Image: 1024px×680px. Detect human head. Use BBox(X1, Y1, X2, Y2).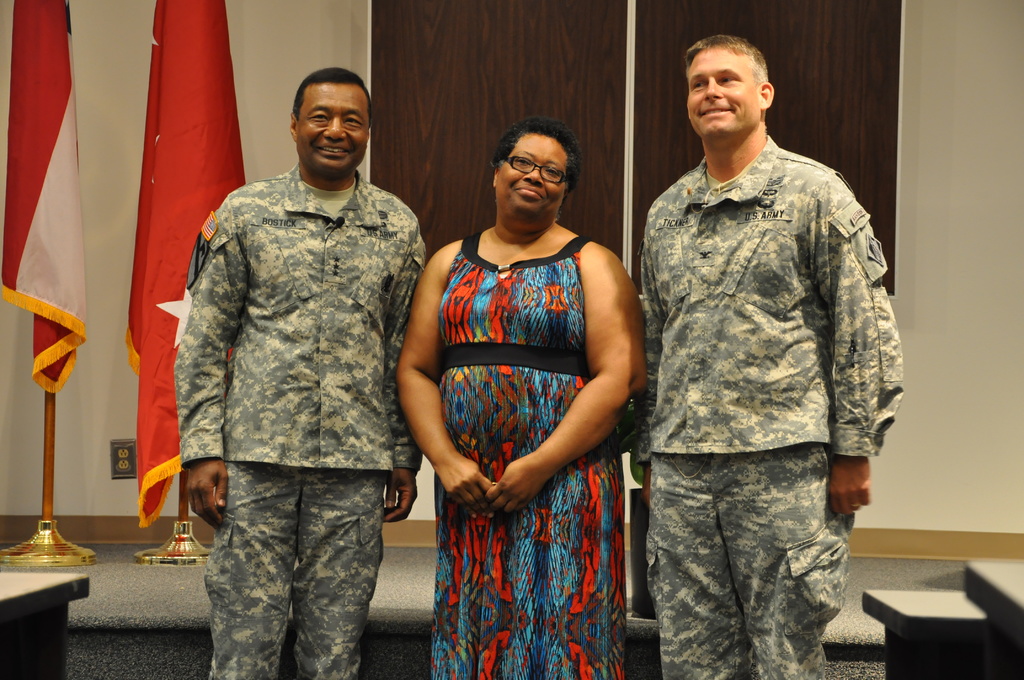
BBox(681, 29, 777, 145).
